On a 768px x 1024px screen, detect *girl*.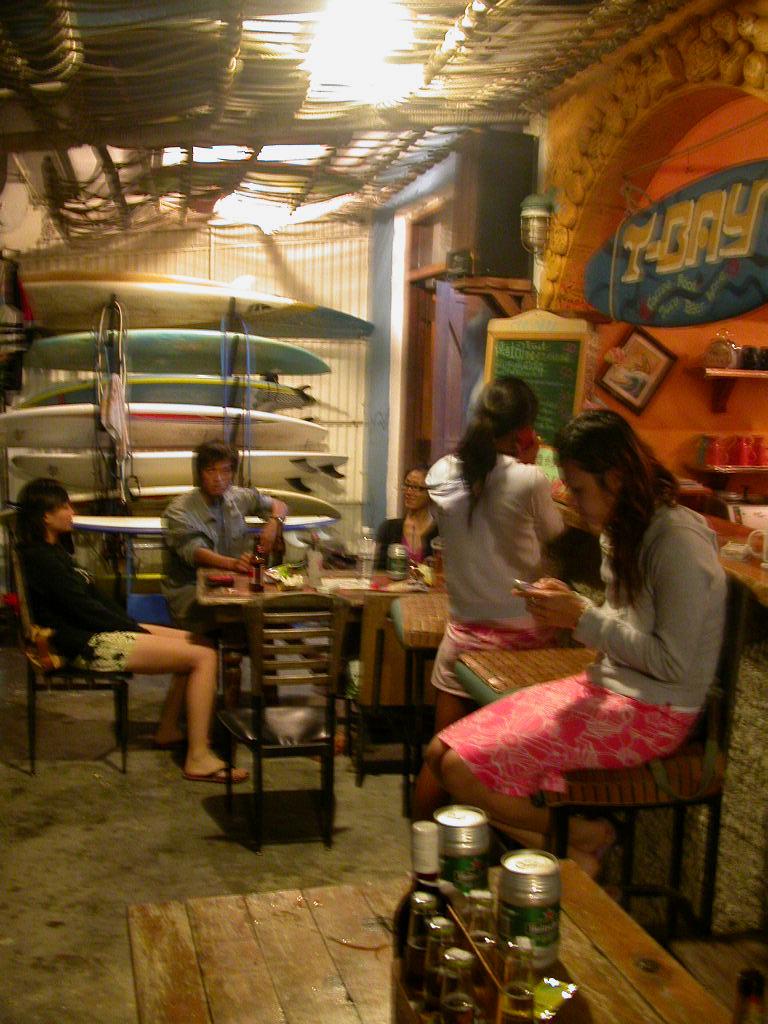
pyautogui.locateOnScreen(415, 375, 564, 800).
